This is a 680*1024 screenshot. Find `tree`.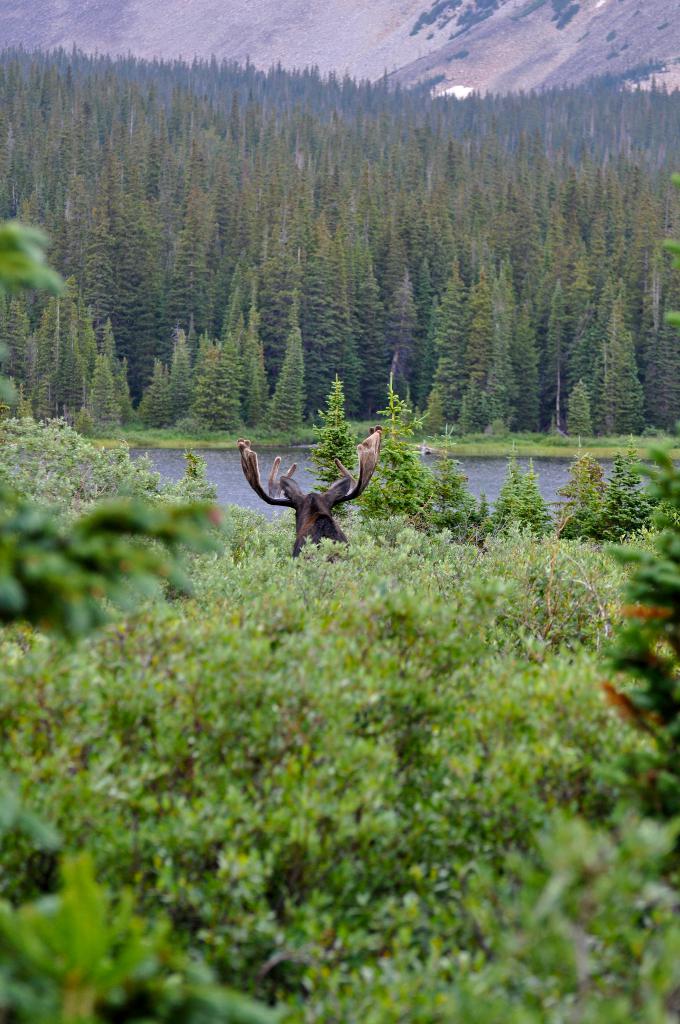
Bounding box: x1=307 y1=368 x2=359 y2=490.
